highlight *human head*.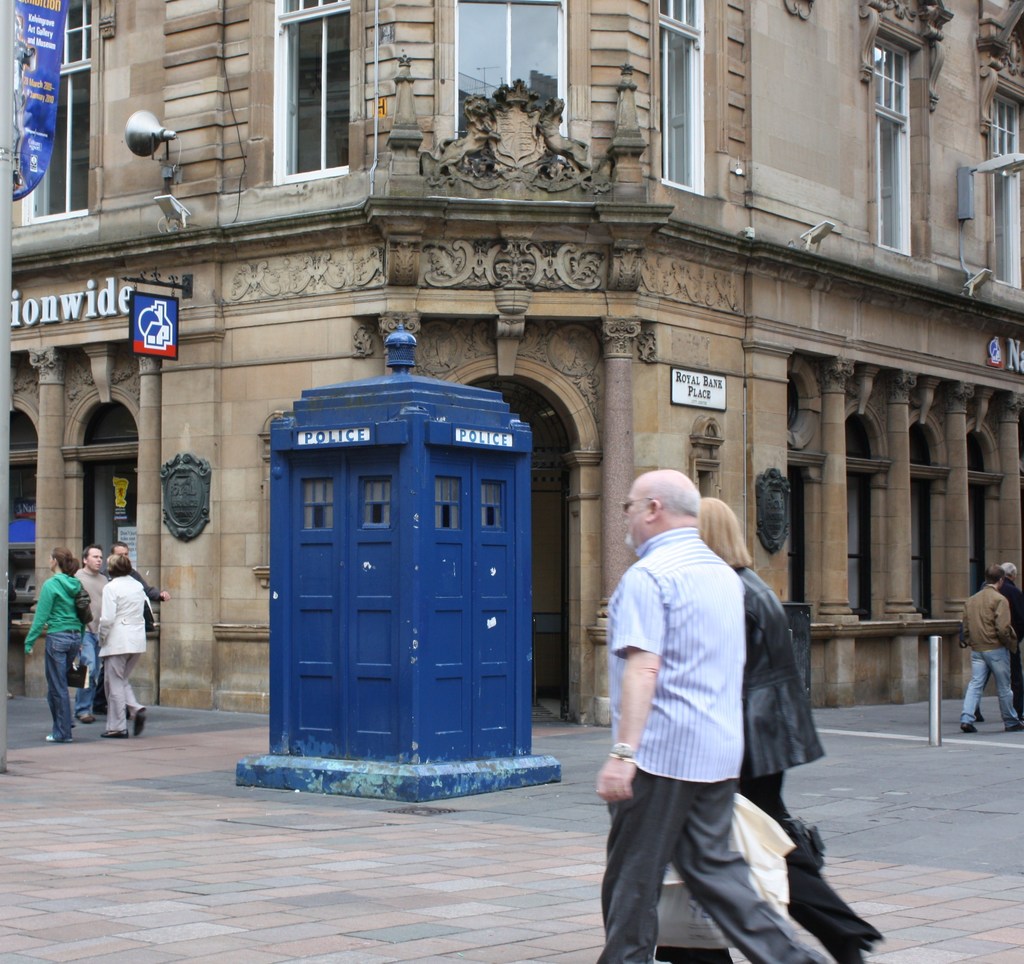
Highlighted region: <region>108, 554, 132, 577</region>.
